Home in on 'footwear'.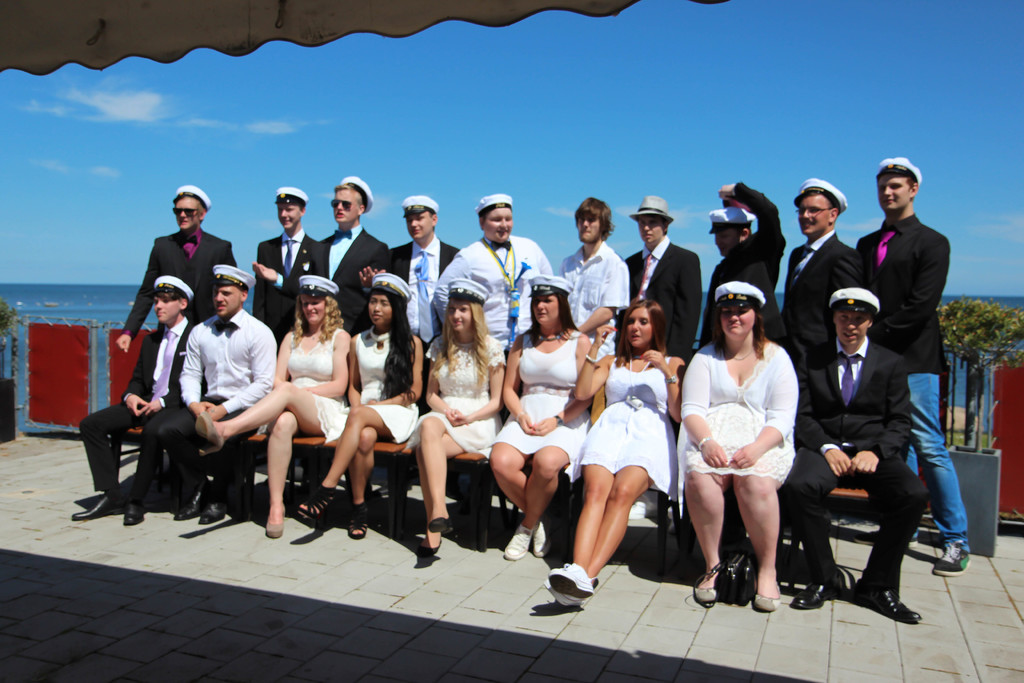
Homed in at (121, 504, 143, 526).
